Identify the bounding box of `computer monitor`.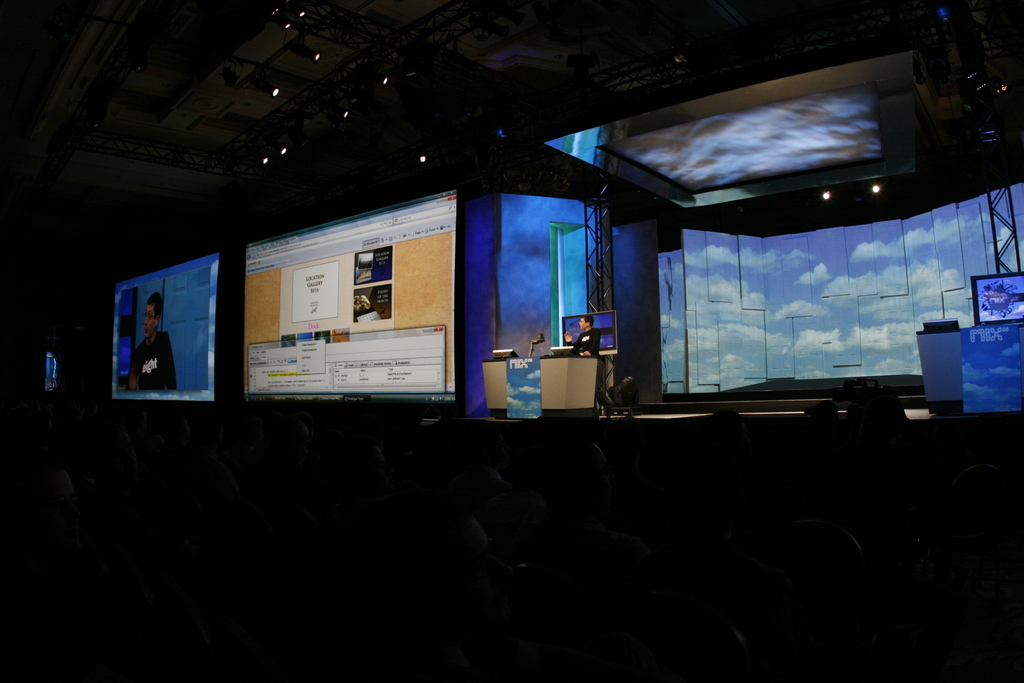
BBox(106, 252, 220, 416).
